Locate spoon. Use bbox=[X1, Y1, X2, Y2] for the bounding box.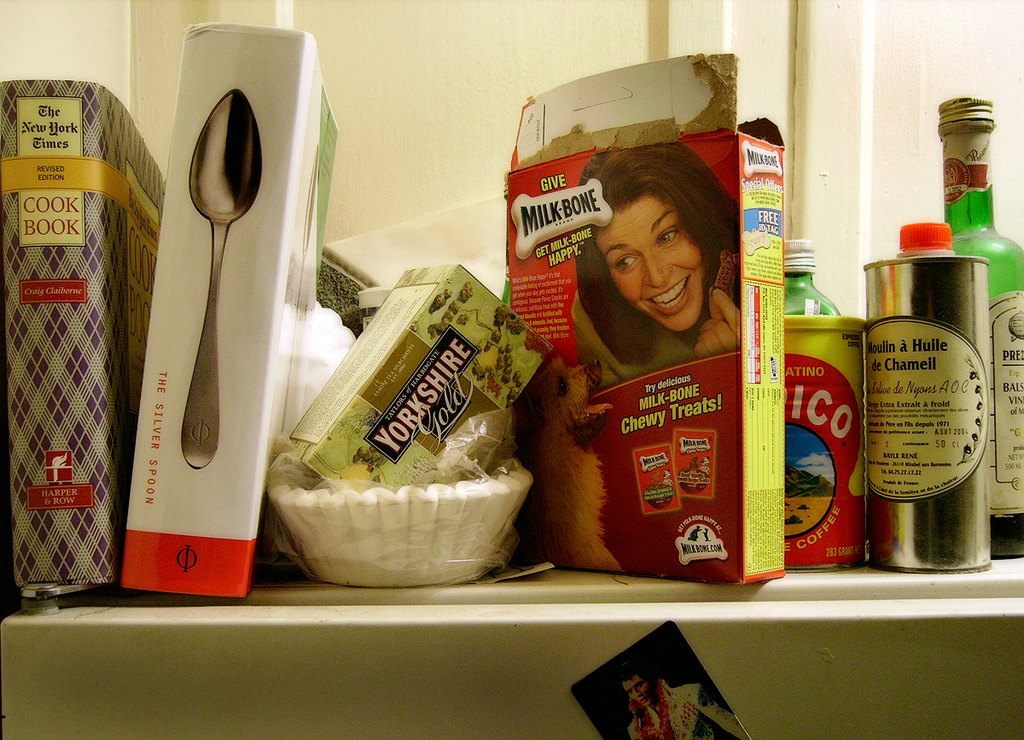
bbox=[179, 90, 263, 469].
